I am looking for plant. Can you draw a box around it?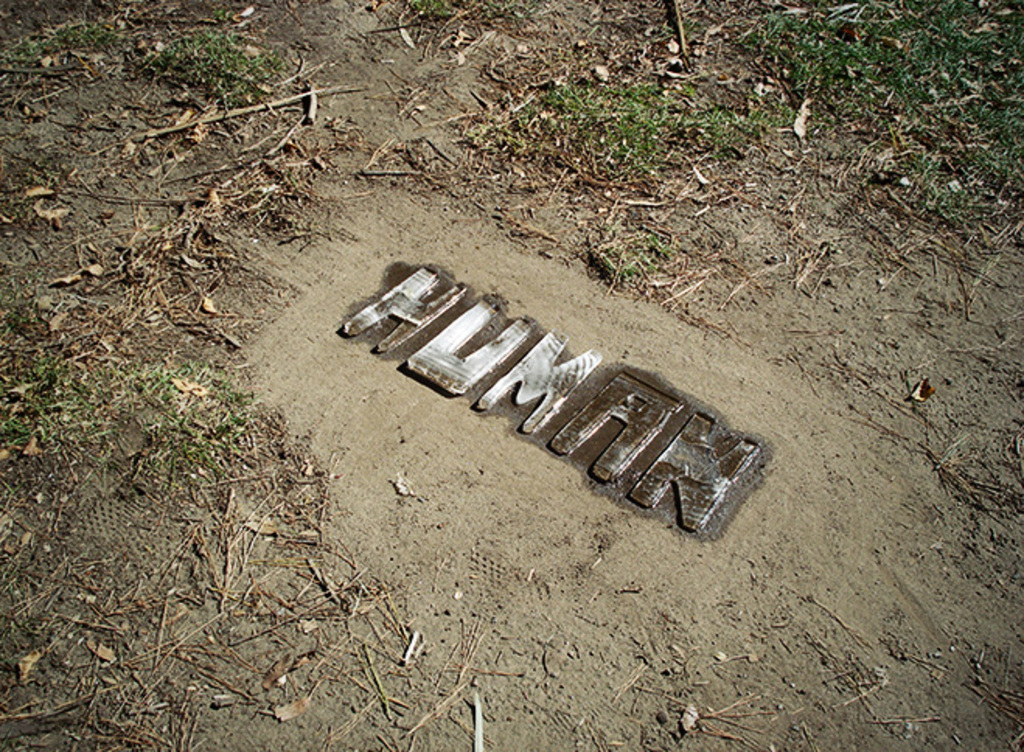
Sure, the bounding box is left=143, top=16, right=292, bottom=103.
